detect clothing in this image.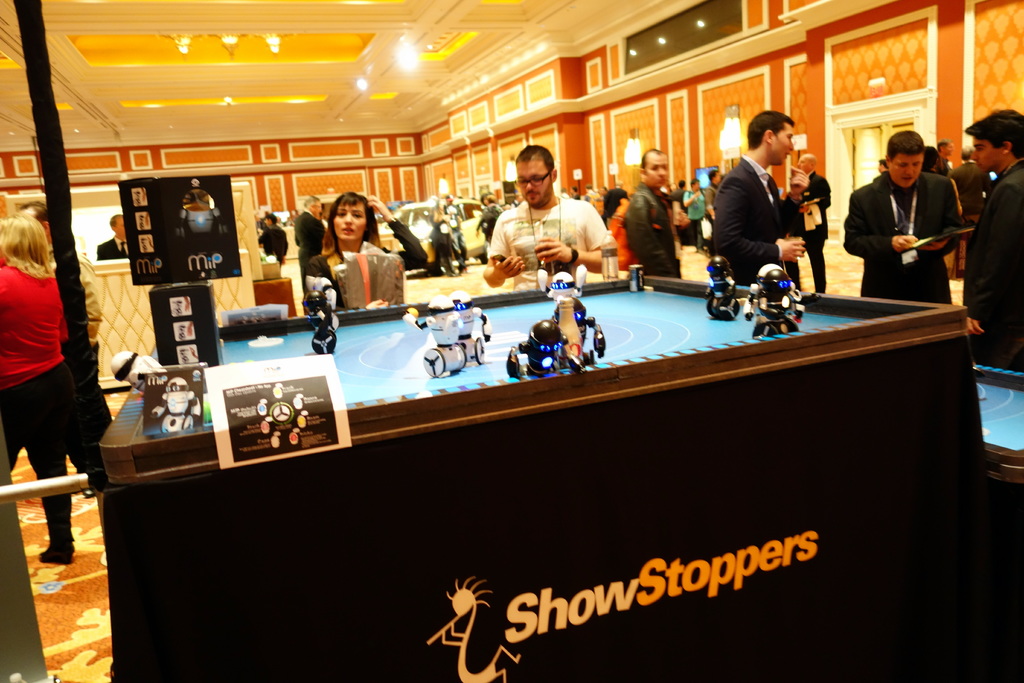
Detection: box=[623, 183, 680, 279].
